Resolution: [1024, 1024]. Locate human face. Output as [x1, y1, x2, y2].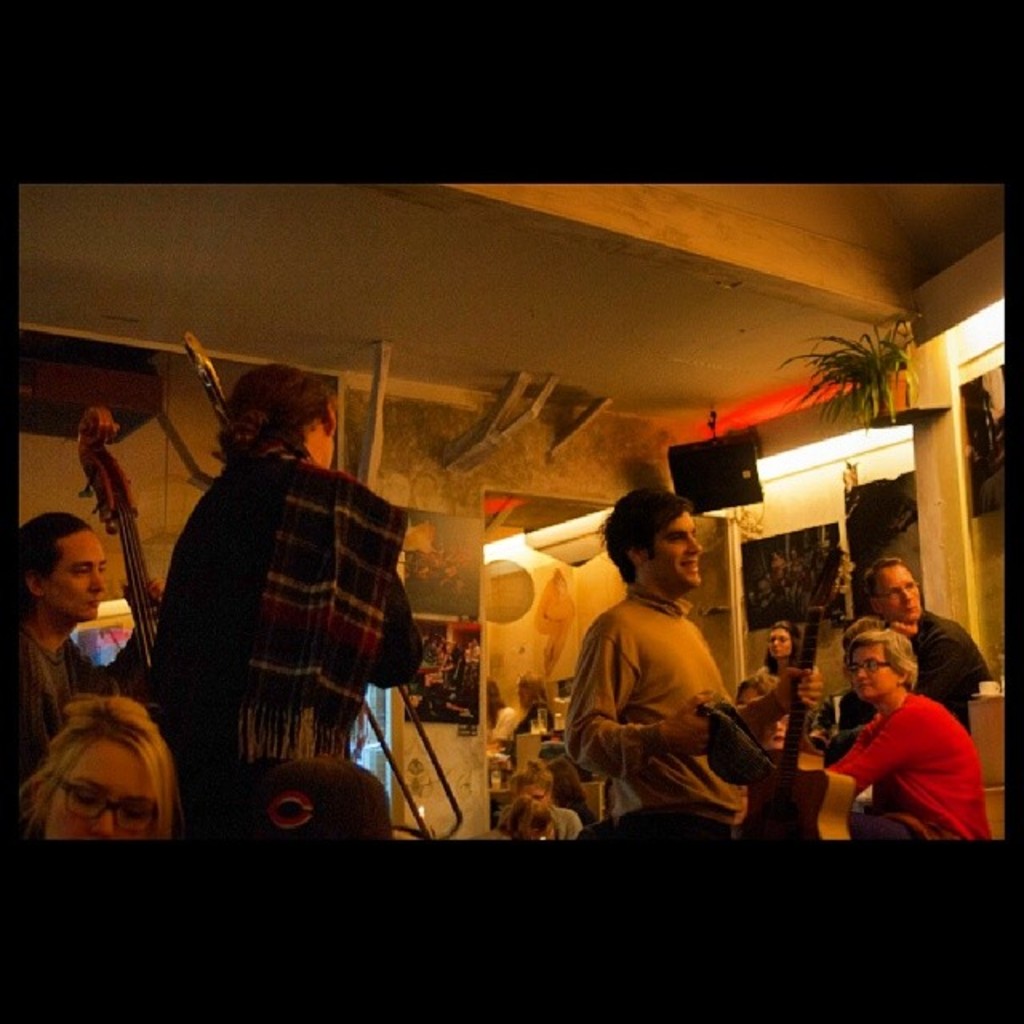
[11, 704, 192, 846].
